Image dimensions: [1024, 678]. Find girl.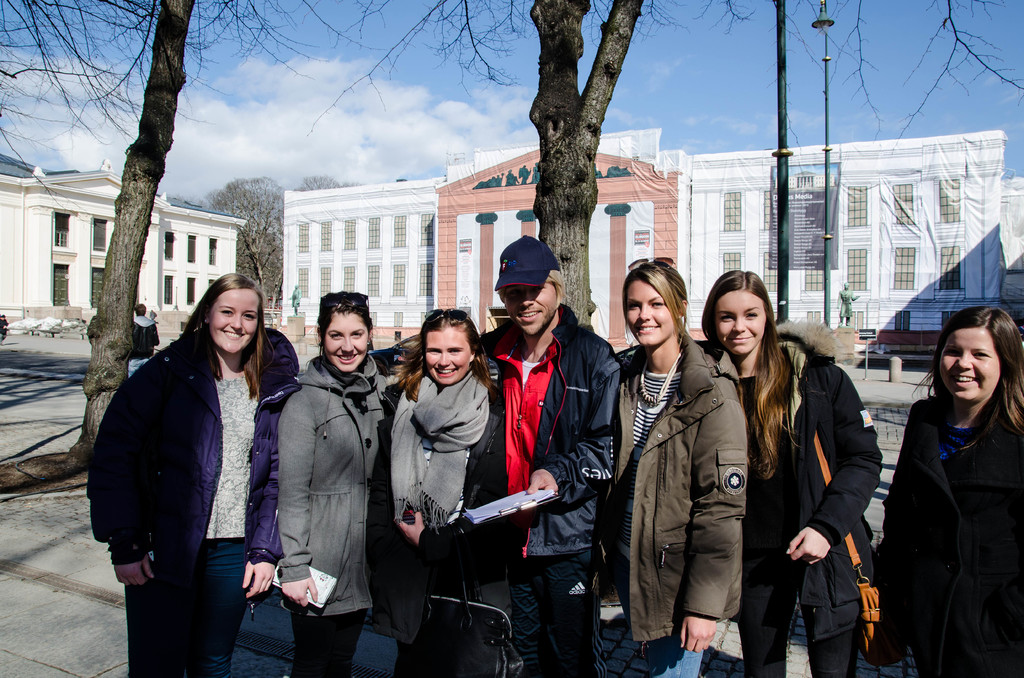
701 264 886 677.
